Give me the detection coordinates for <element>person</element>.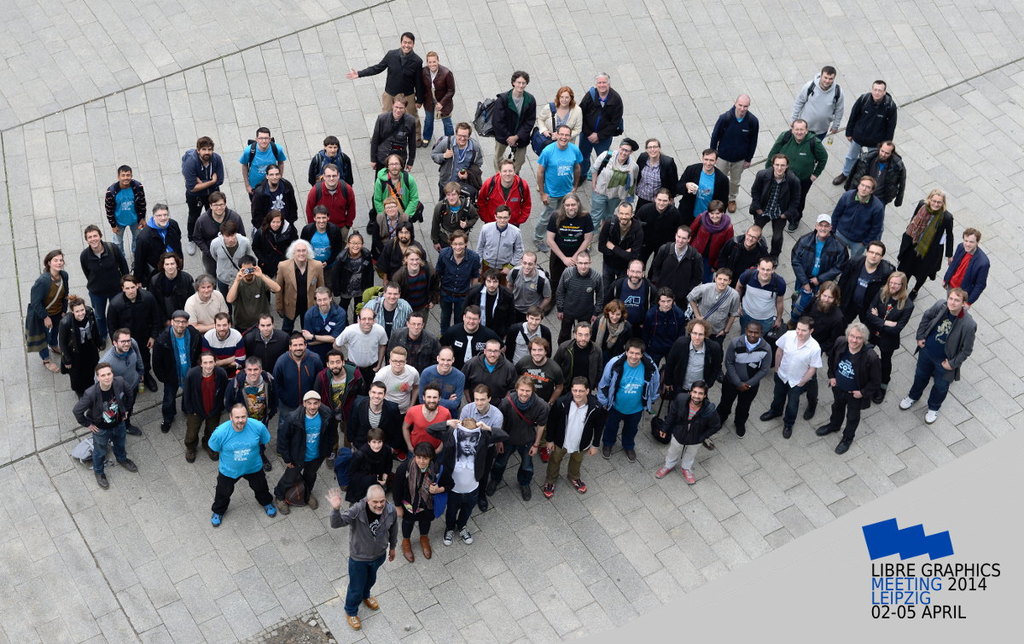
(left=381, top=312, right=443, bottom=369).
